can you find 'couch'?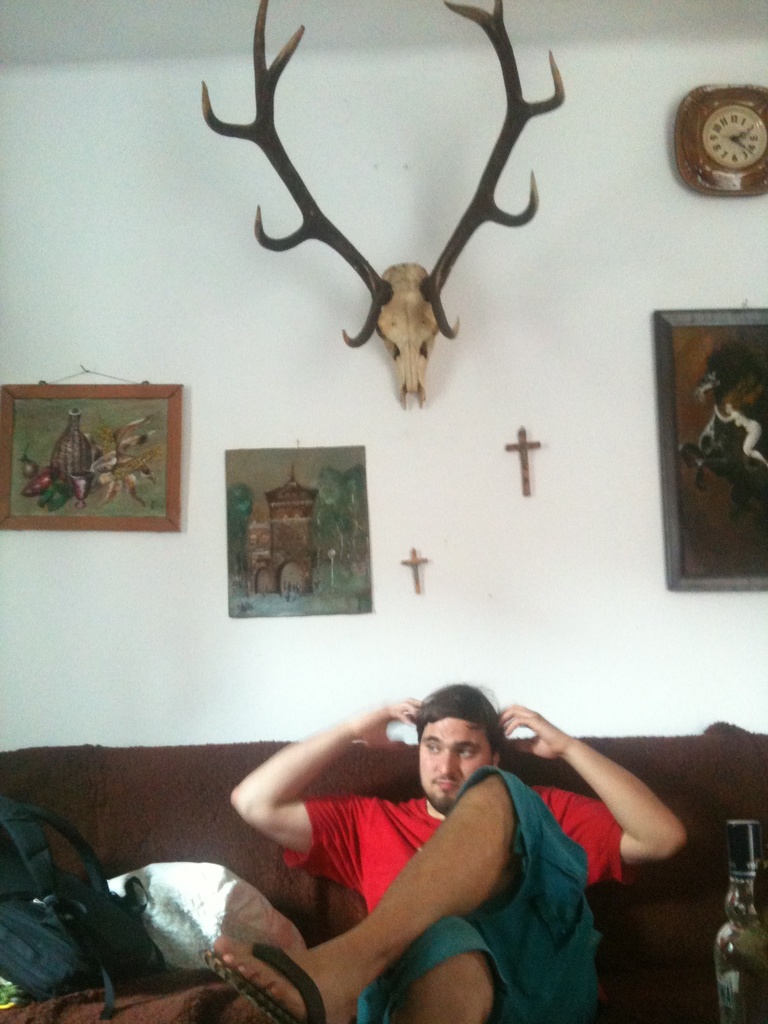
Yes, bounding box: 0:725:767:1023.
